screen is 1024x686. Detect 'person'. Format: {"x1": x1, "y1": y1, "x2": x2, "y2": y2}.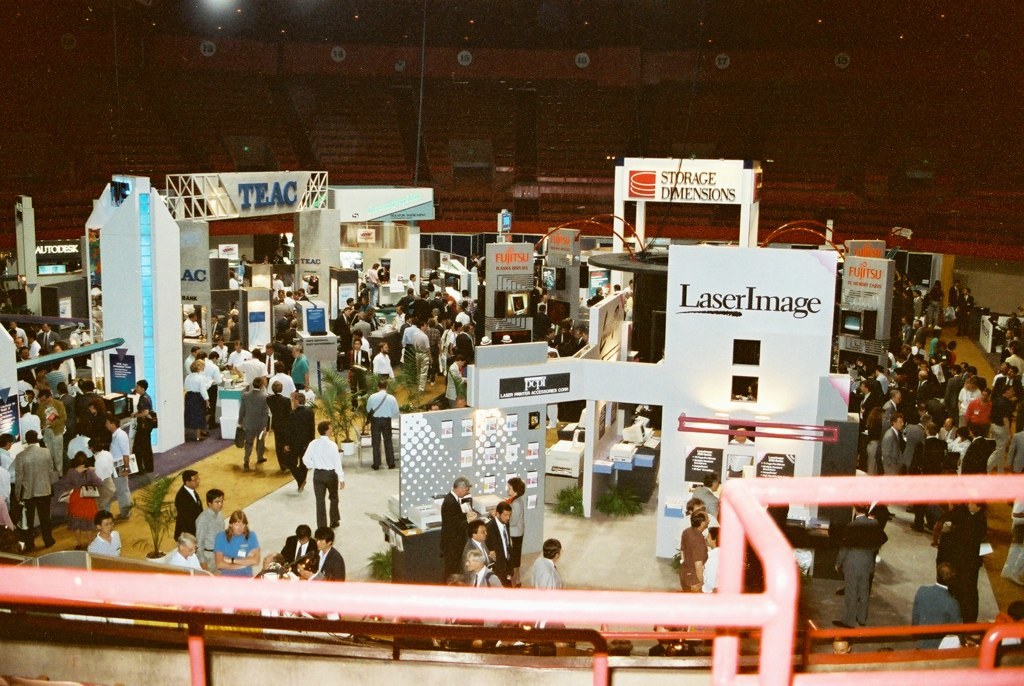
{"x1": 955, "y1": 502, "x2": 986, "y2": 622}.
